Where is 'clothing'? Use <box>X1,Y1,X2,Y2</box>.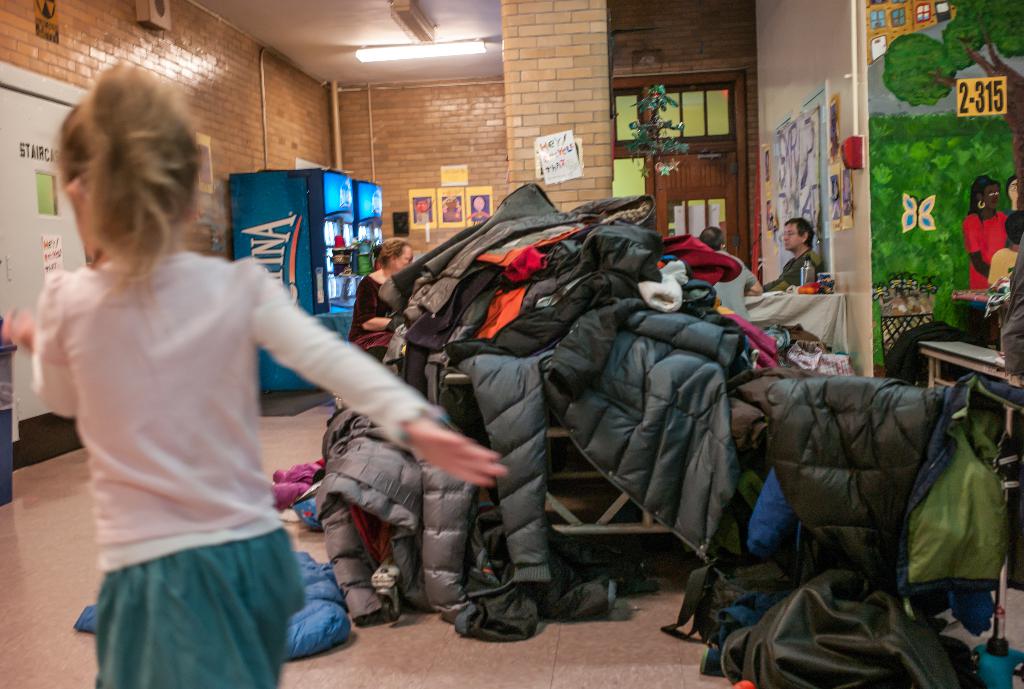
<box>761,243,825,296</box>.
